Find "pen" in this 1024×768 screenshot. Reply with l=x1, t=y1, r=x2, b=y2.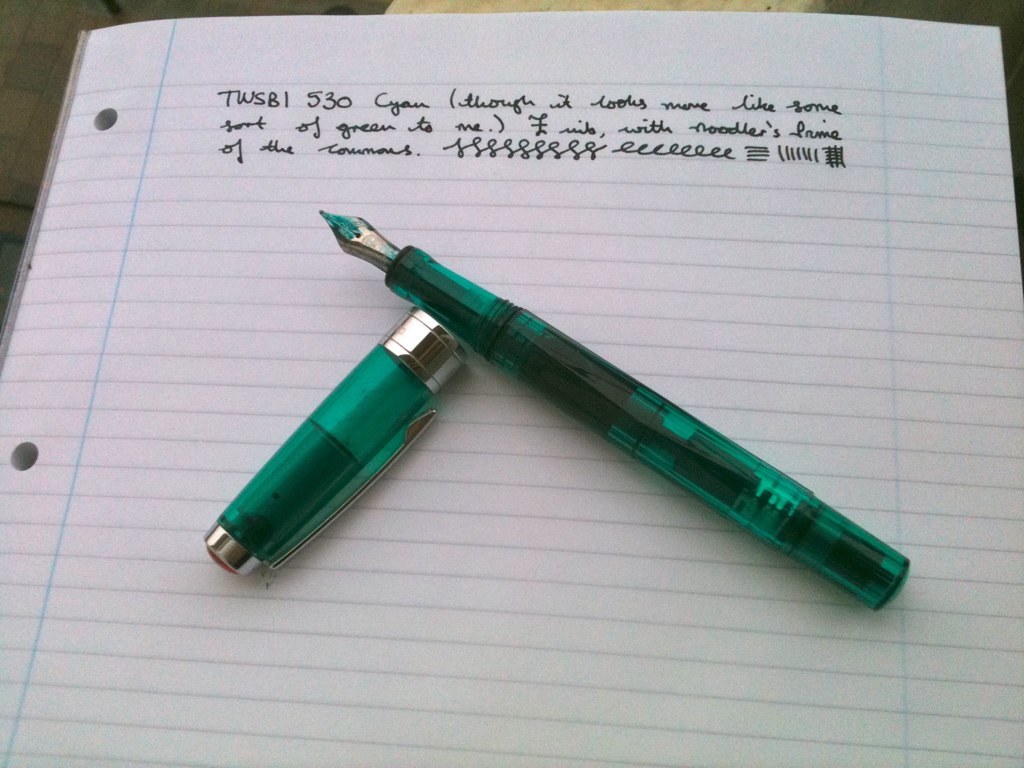
l=318, t=212, r=909, b=610.
